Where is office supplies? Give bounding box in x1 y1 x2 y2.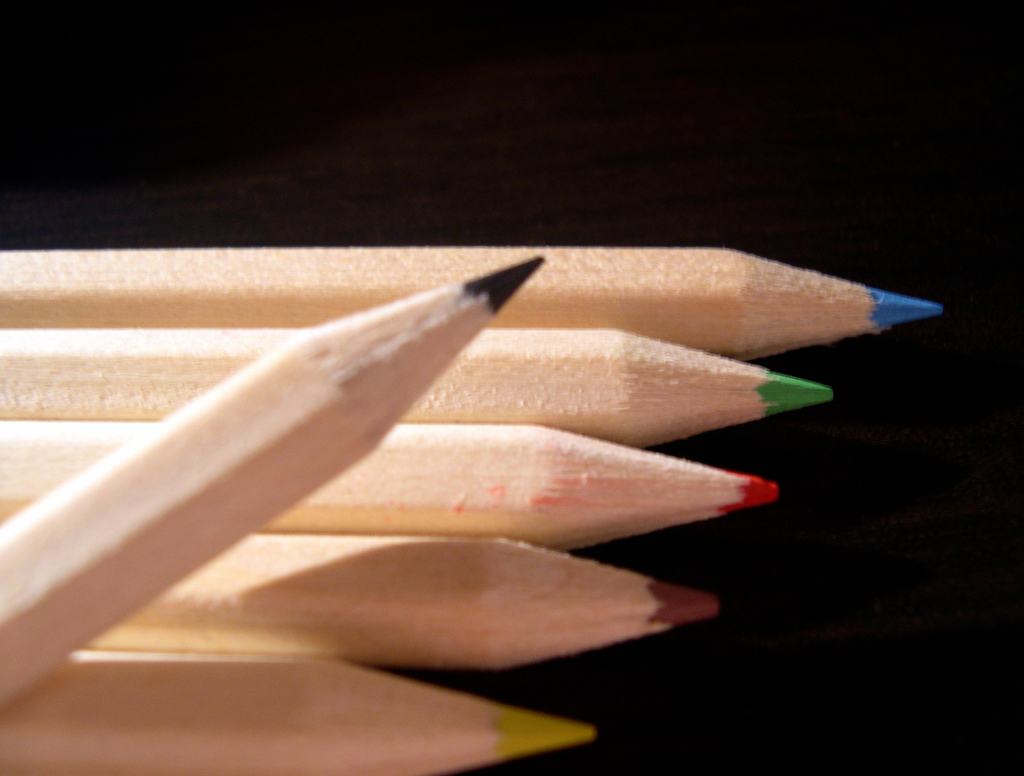
0 247 939 361.
